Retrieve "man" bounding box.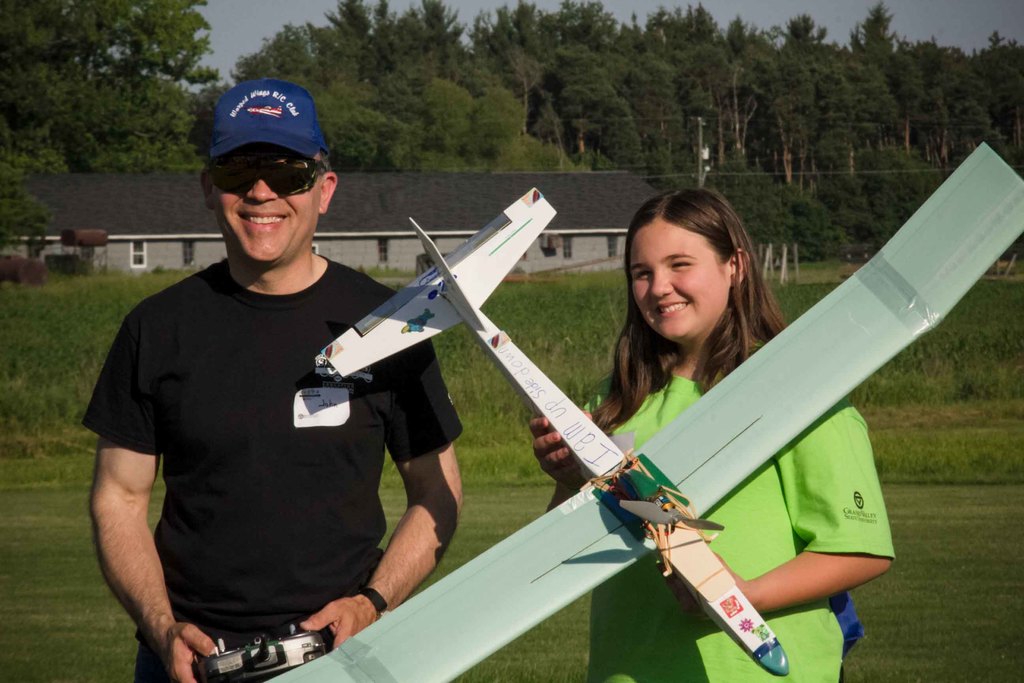
Bounding box: left=78, top=67, right=474, bottom=682.
